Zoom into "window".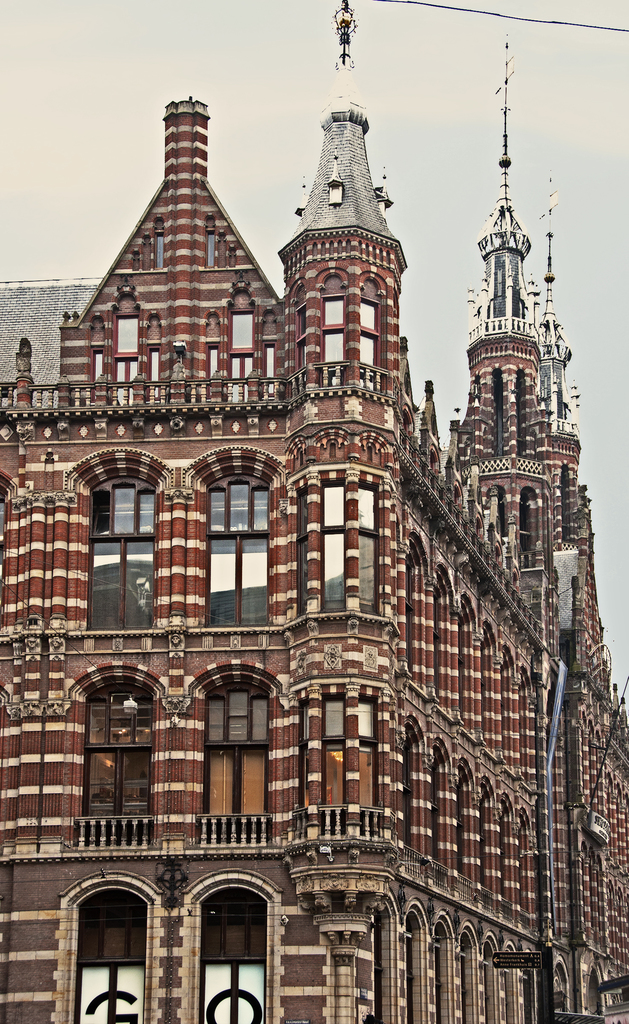
Zoom target: Rect(515, 367, 527, 460).
